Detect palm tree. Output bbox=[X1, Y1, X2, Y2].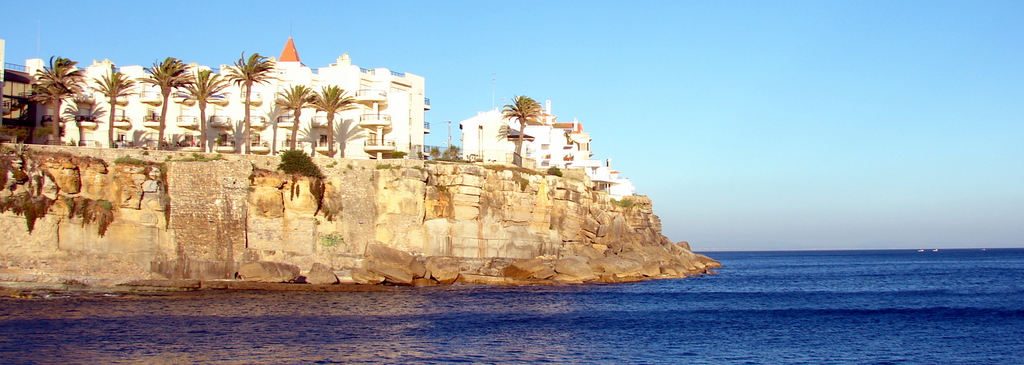
bbox=[277, 84, 314, 160].
